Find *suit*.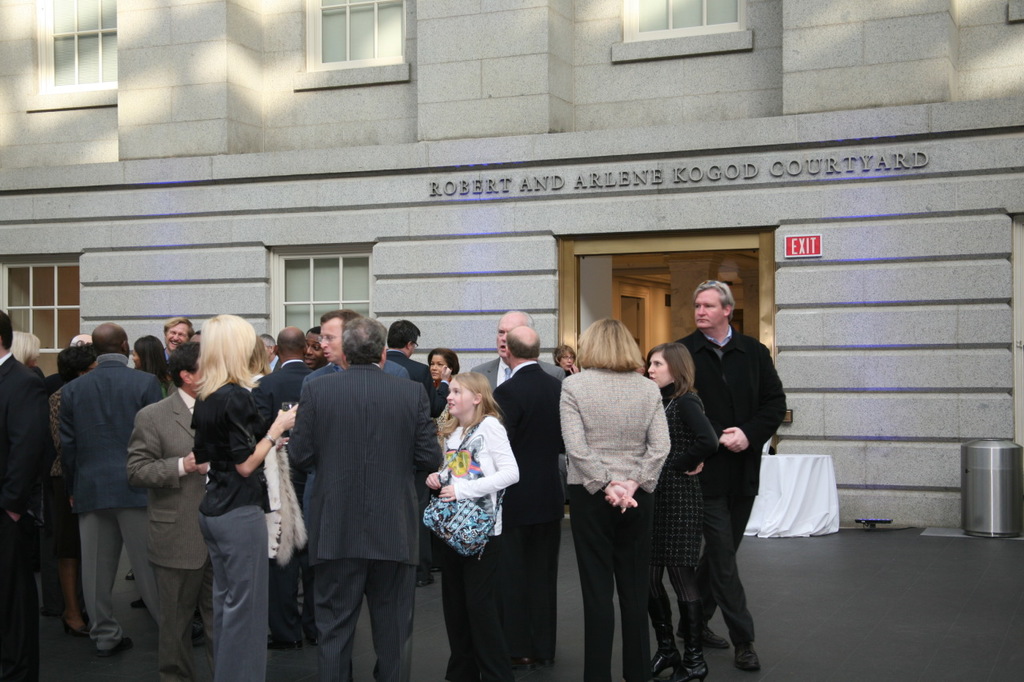
locate(250, 363, 318, 639).
